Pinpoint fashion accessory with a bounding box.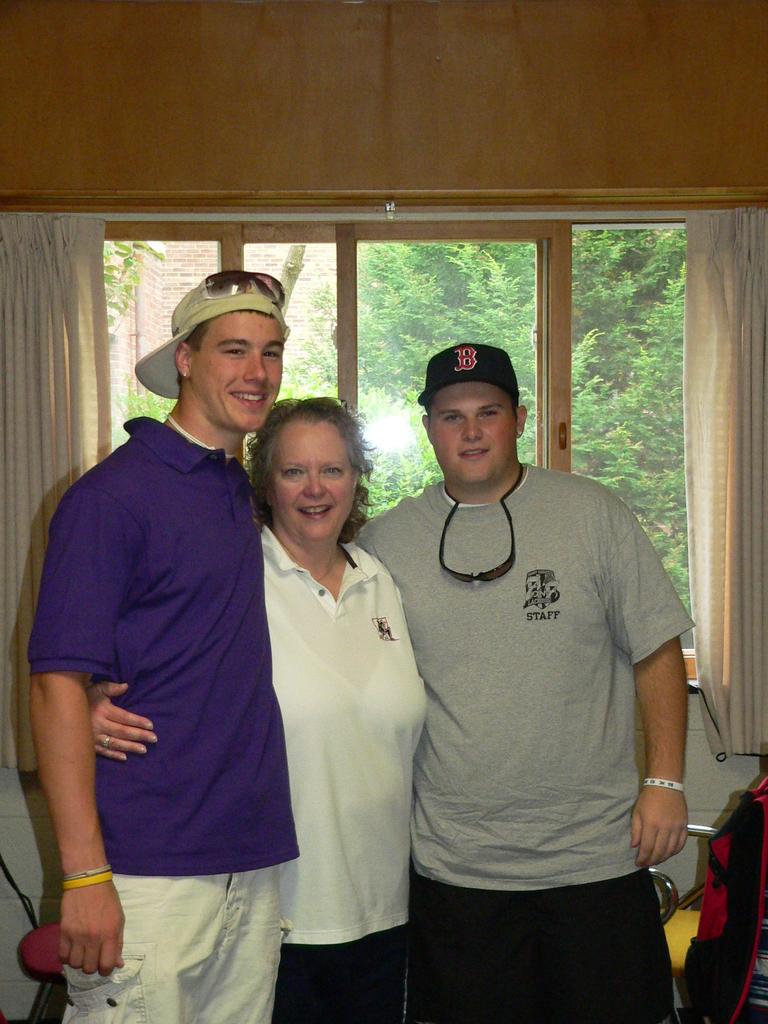
x1=175, y1=268, x2=284, y2=322.
